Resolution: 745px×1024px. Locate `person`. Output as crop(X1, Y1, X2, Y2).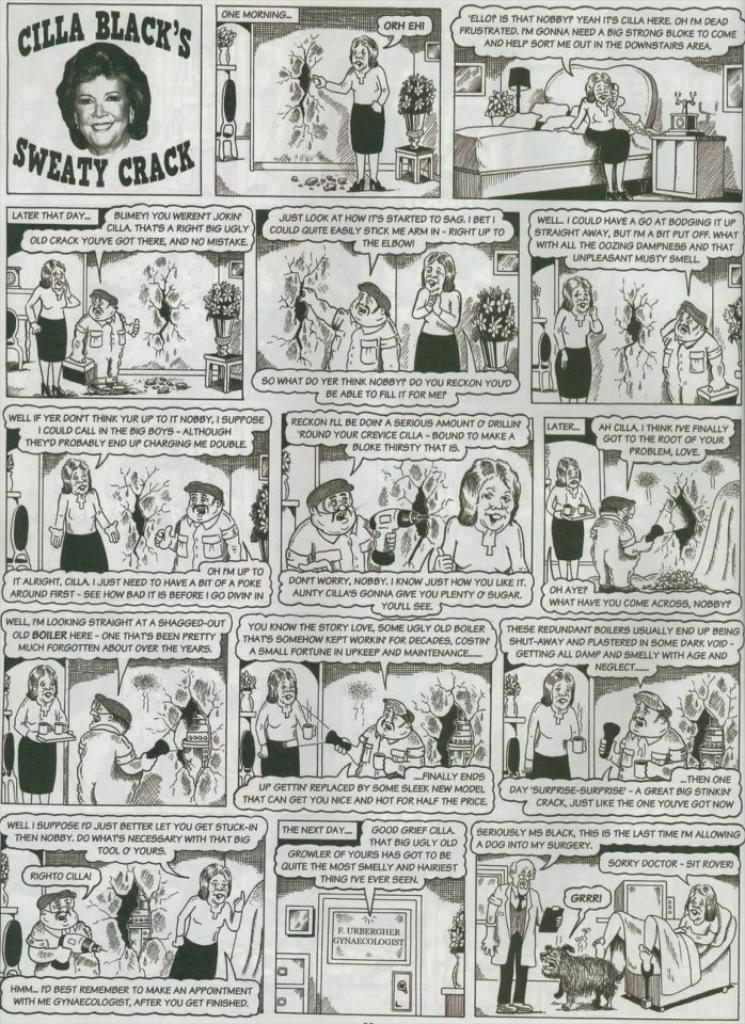
crop(545, 455, 598, 581).
